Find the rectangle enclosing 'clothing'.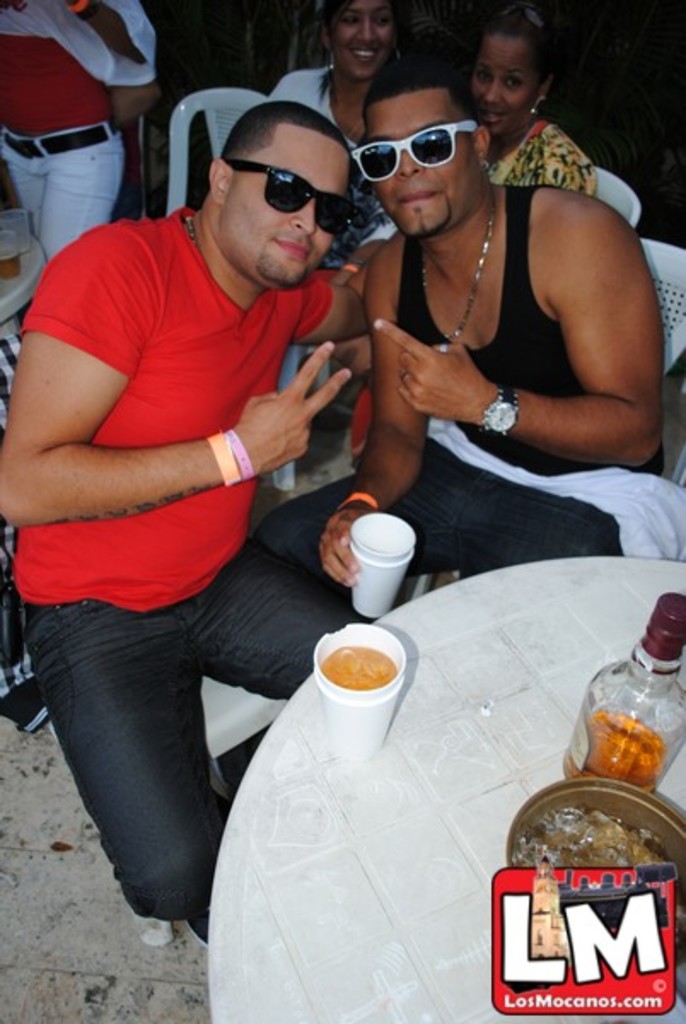
region(268, 65, 401, 265).
